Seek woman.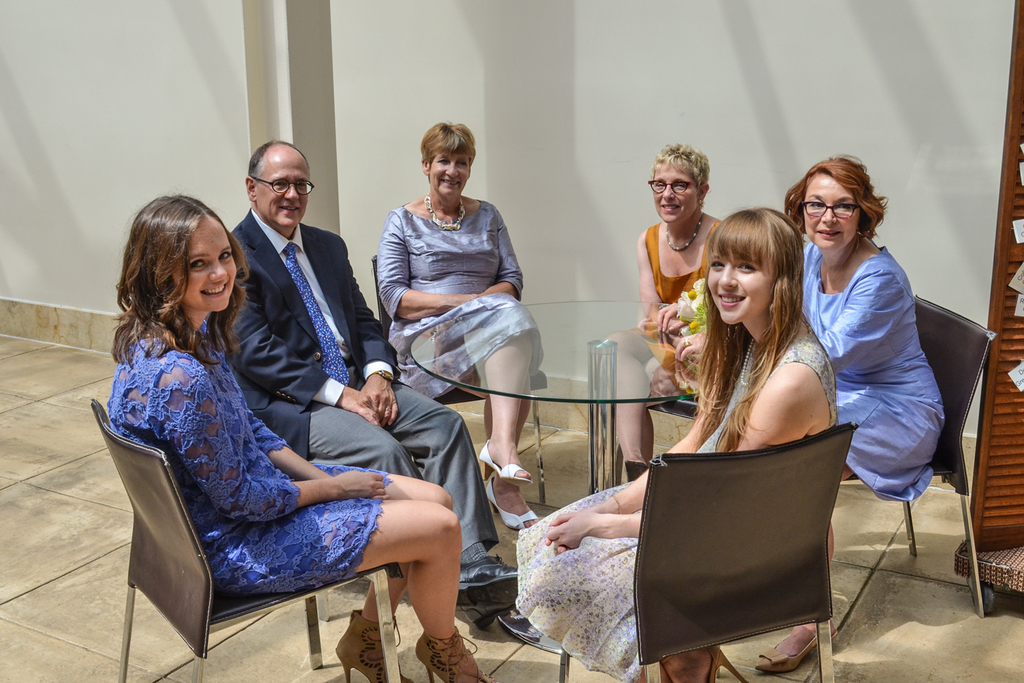
(left=102, top=194, right=497, bottom=682).
